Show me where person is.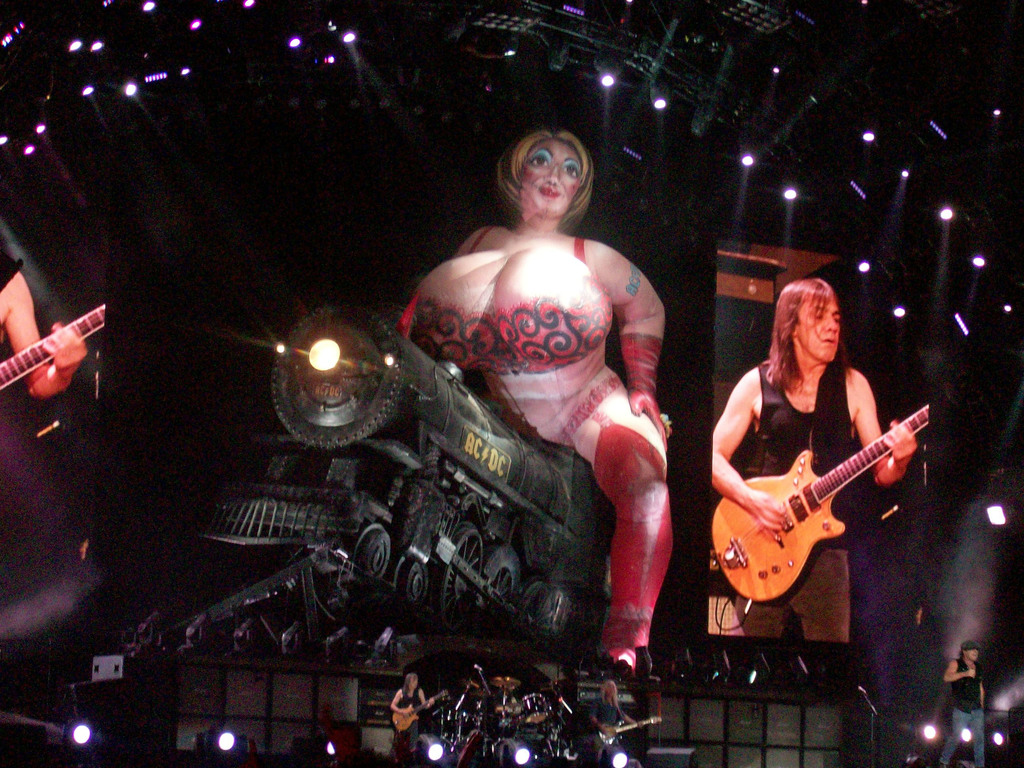
person is at Rect(938, 642, 991, 767).
